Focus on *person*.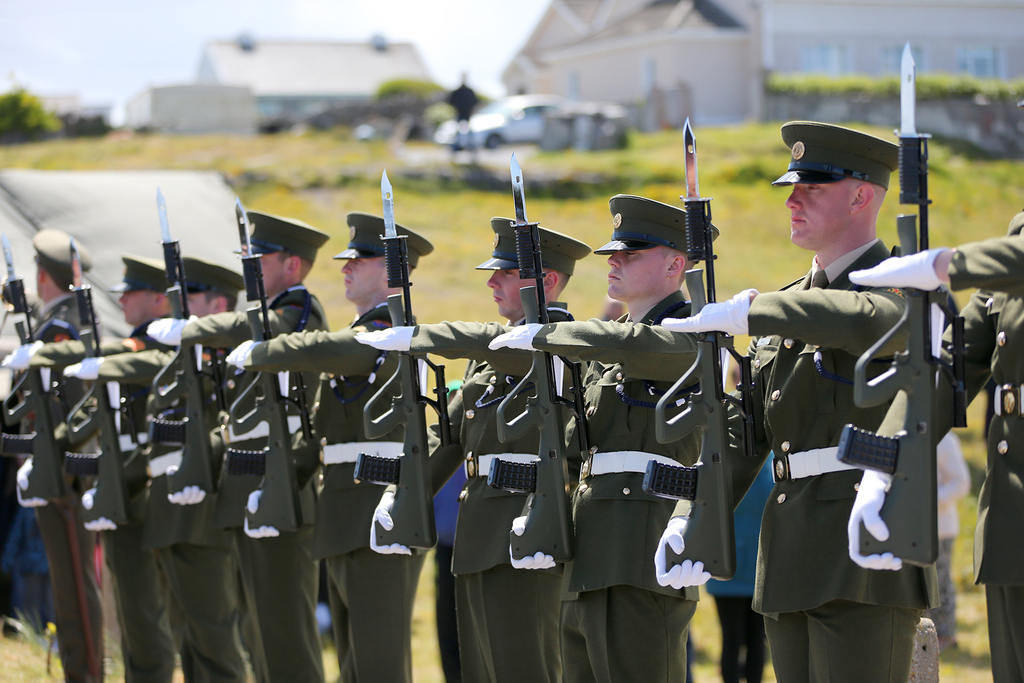
Focused at (659,117,950,682).
